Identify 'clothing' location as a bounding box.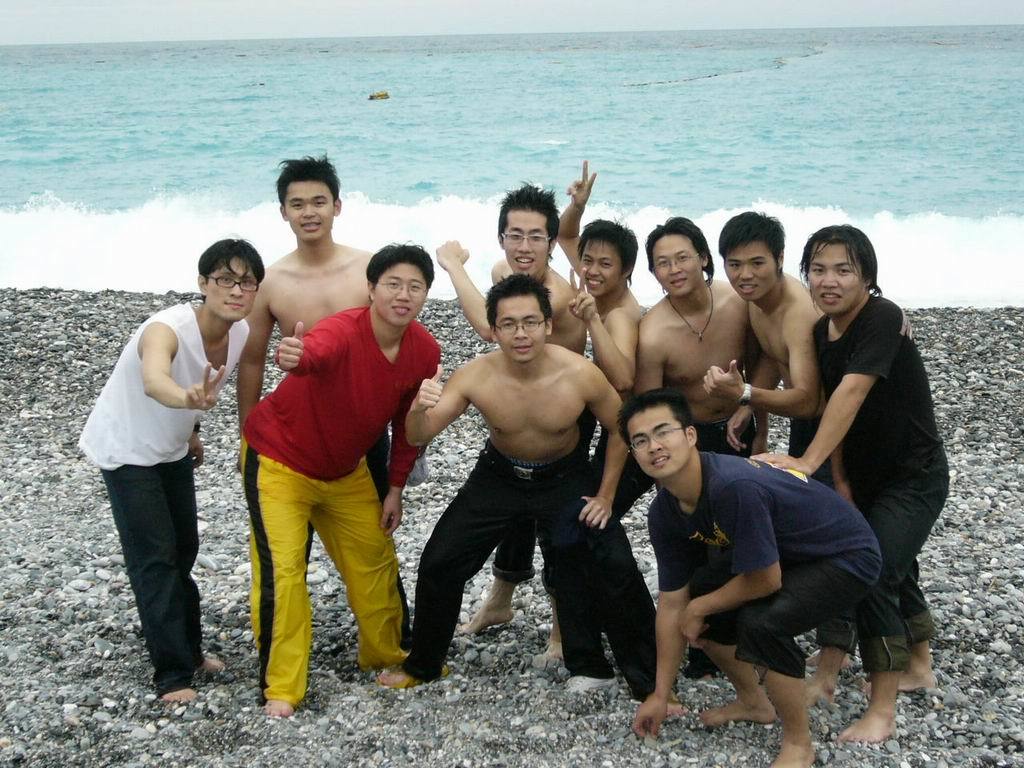
select_region(643, 399, 906, 725).
